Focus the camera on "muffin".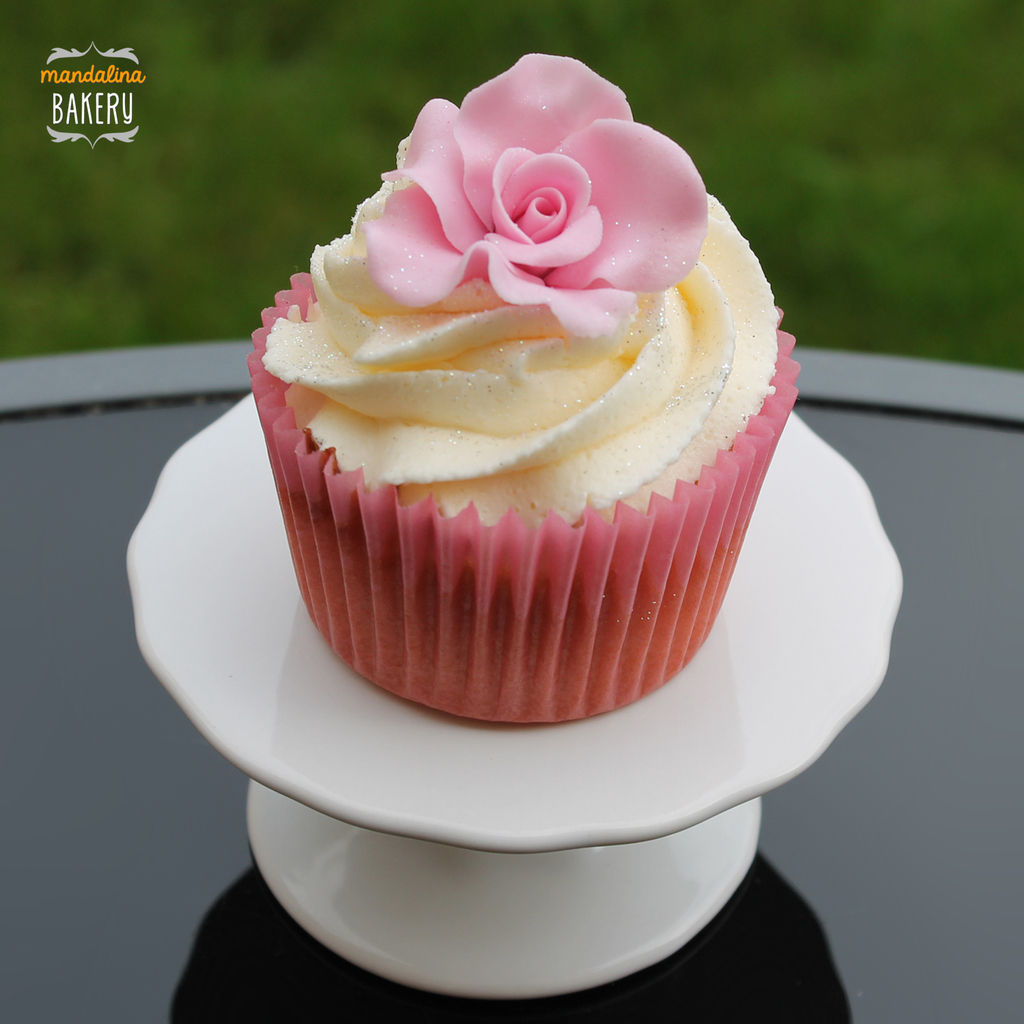
Focus region: {"left": 246, "top": 50, "right": 802, "bottom": 726}.
